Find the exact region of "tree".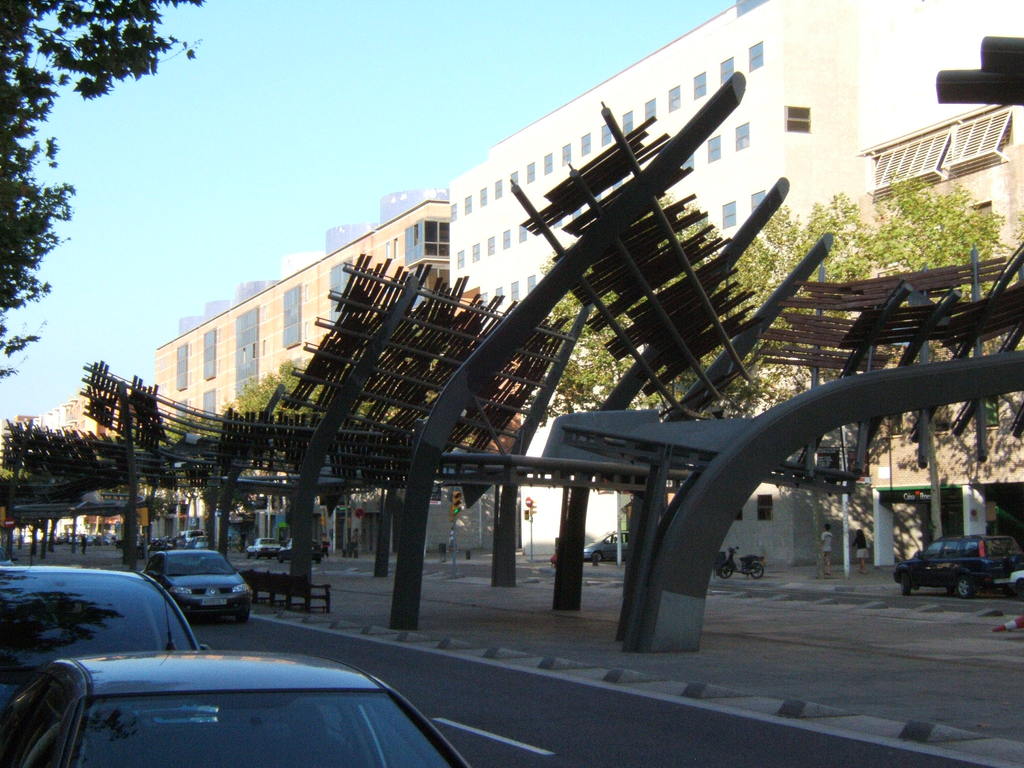
Exact region: Rect(726, 176, 1023, 558).
